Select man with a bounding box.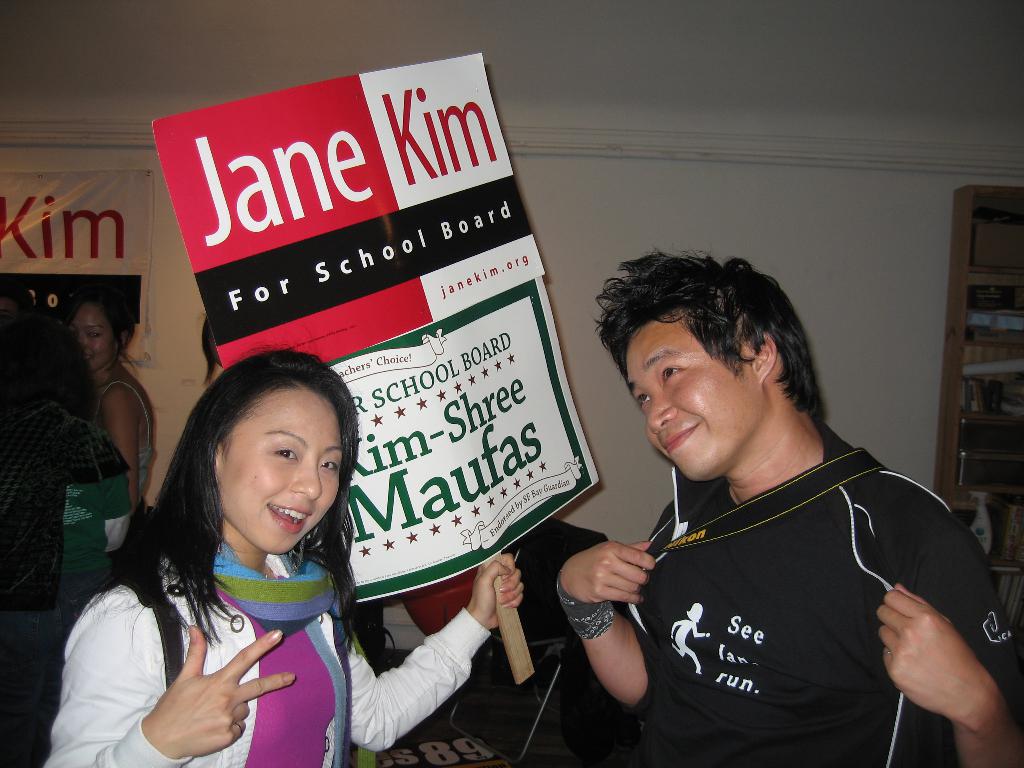
Rect(553, 180, 980, 767).
